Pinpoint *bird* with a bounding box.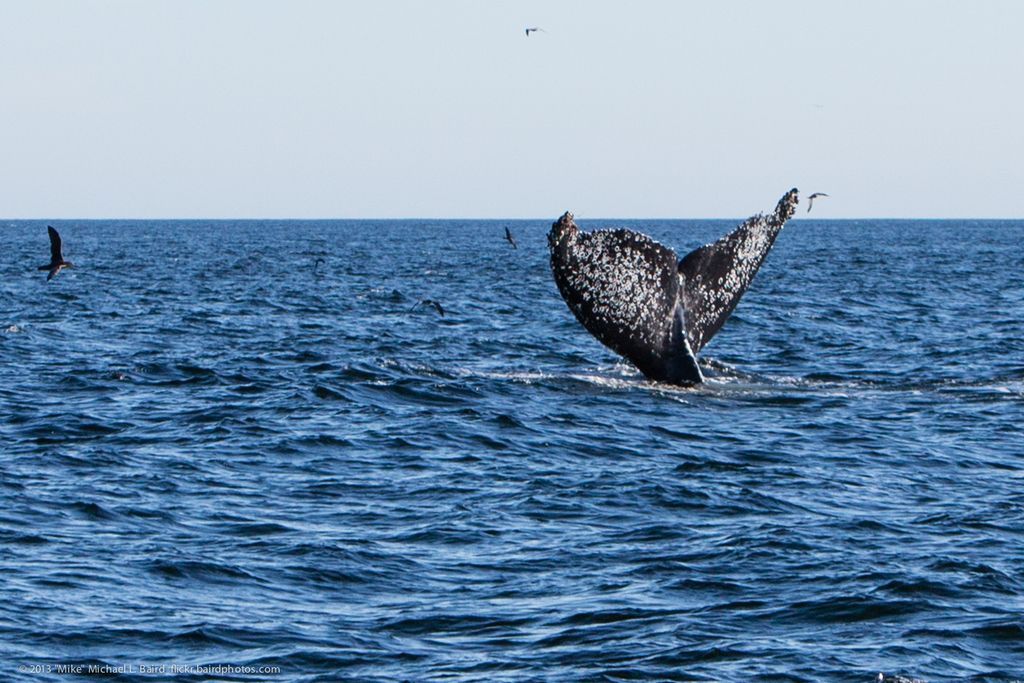
[544, 183, 804, 385].
